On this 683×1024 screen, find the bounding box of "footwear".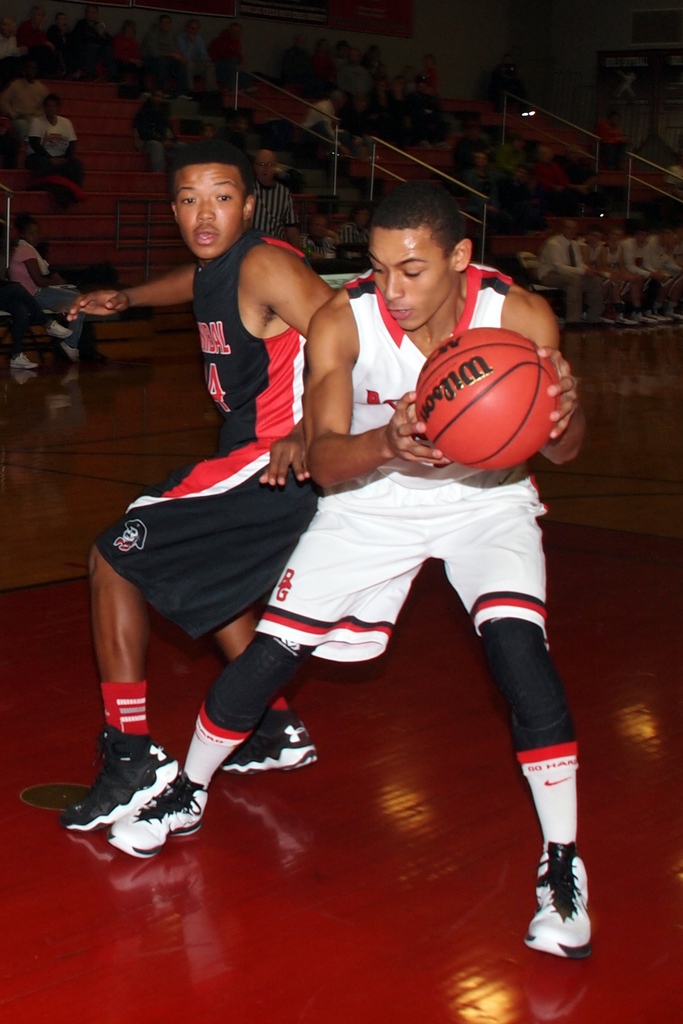
Bounding box: 8, 350, 42, 370.
